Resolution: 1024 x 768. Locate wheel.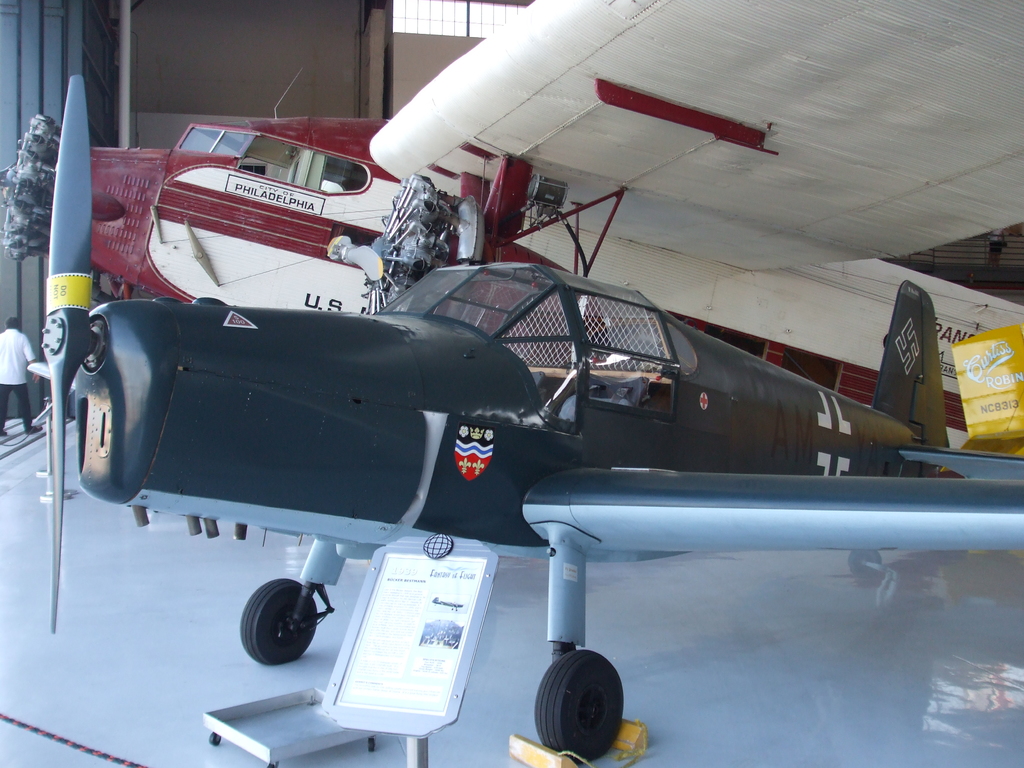
<region>524, 666, 625, 756</region>.
